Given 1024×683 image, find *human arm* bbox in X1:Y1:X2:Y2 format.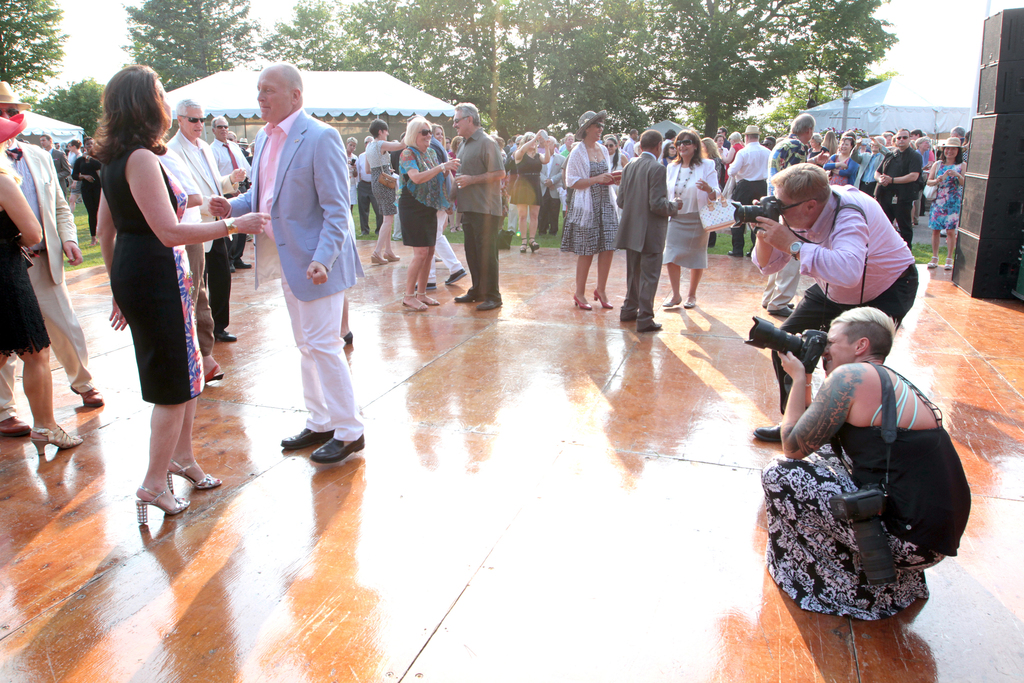
337:100:970:307.
